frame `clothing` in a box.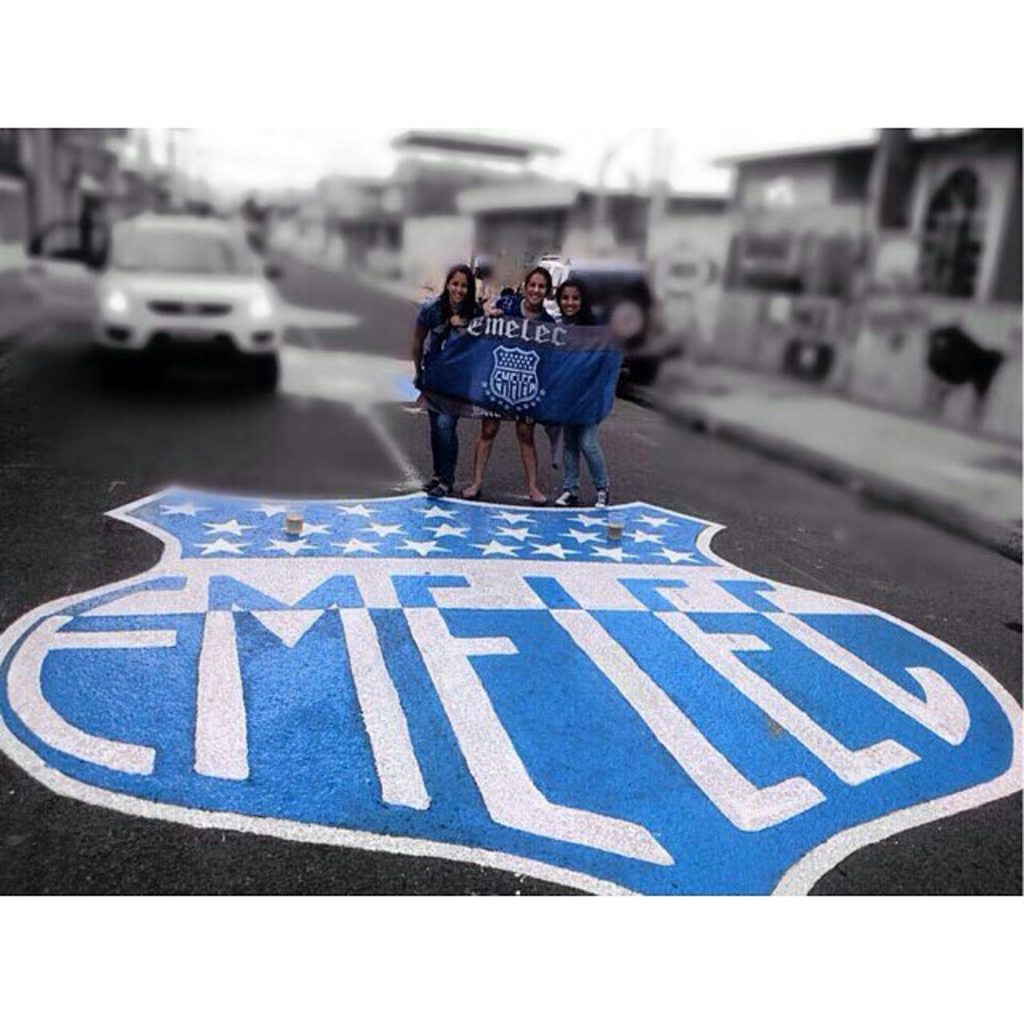
bbox=(482, 277, 597, 424).
